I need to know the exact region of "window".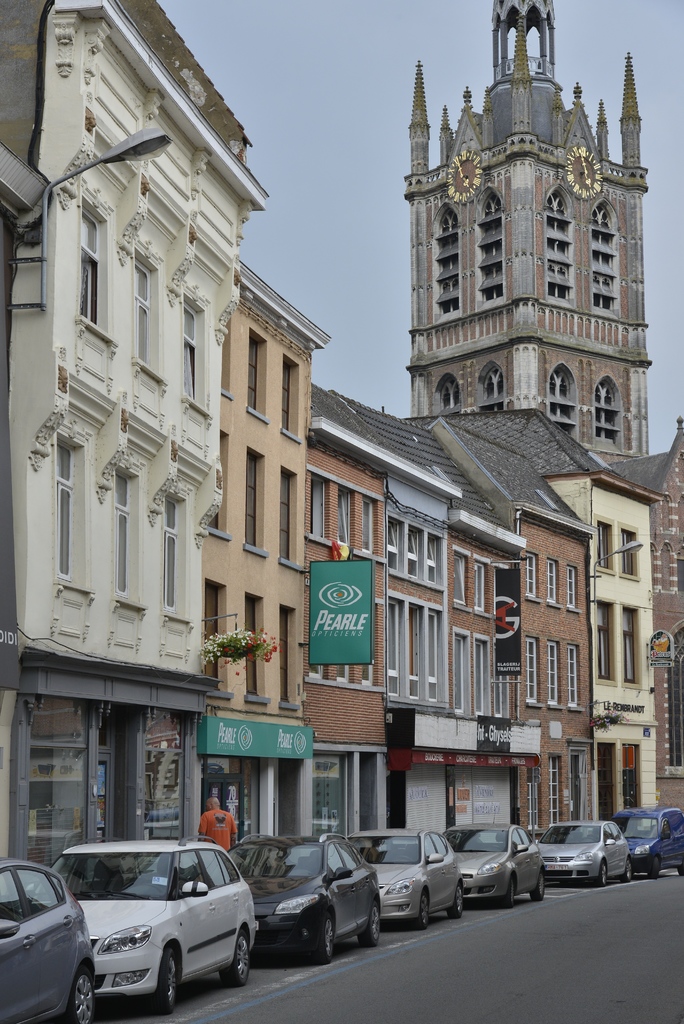
Region: (x1=309, y1=477, x2=330, y2=540).
